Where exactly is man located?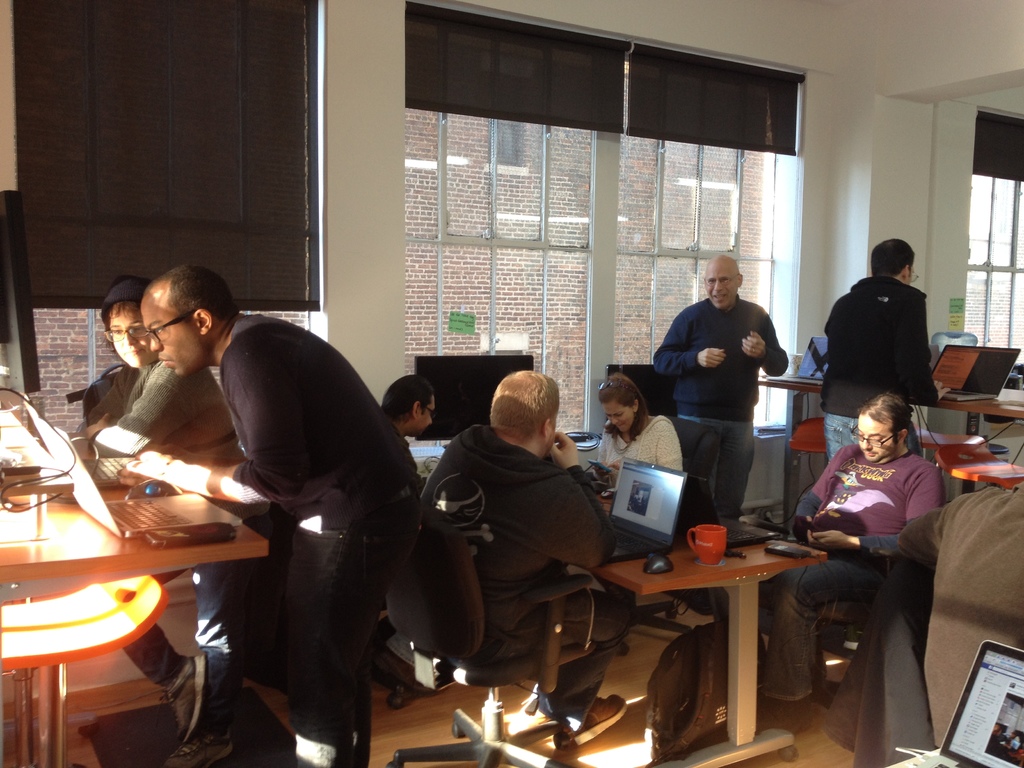
Its bounding box is 417,369,625,749.
